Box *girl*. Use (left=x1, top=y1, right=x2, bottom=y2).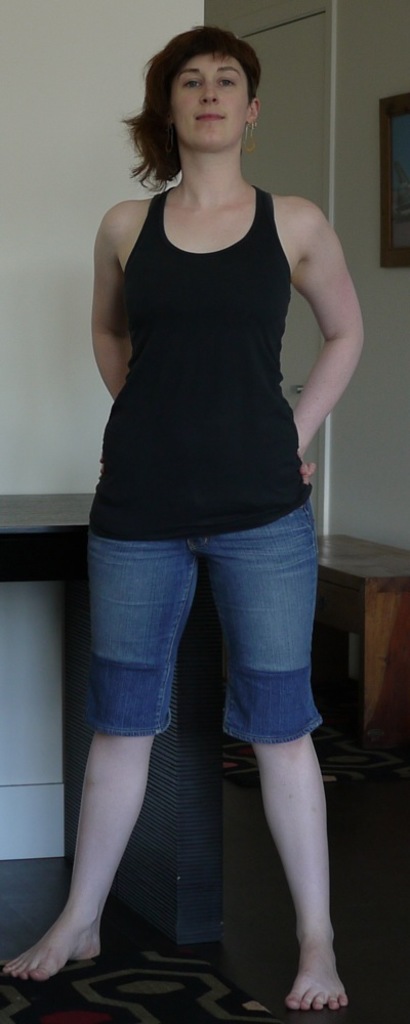
(left=0, top=24, right=351, bottom=1009).
